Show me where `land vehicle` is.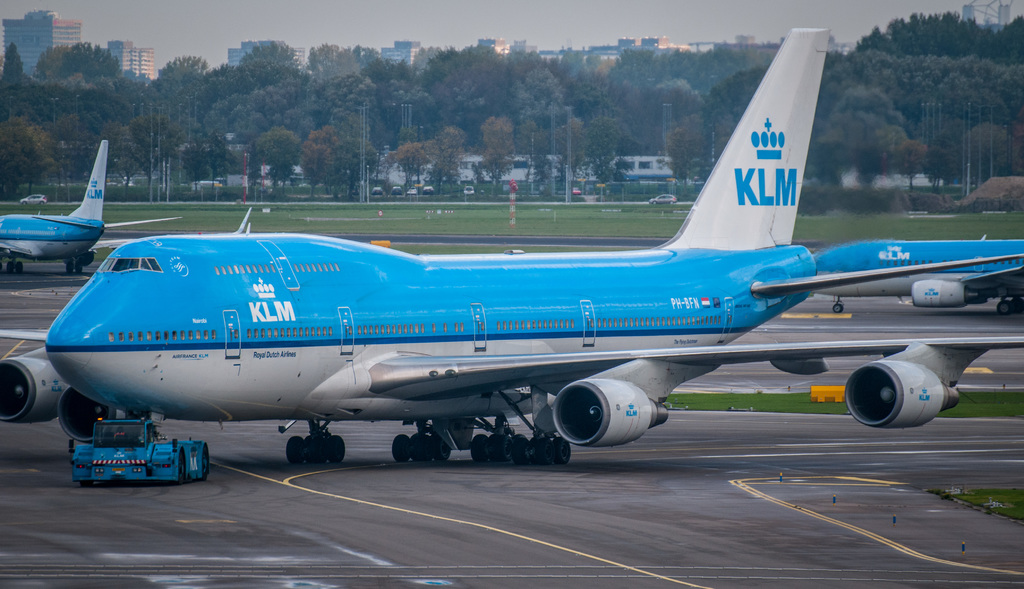
`land vehicle` is at (left=24, top=194, right=46, bottom=204).
